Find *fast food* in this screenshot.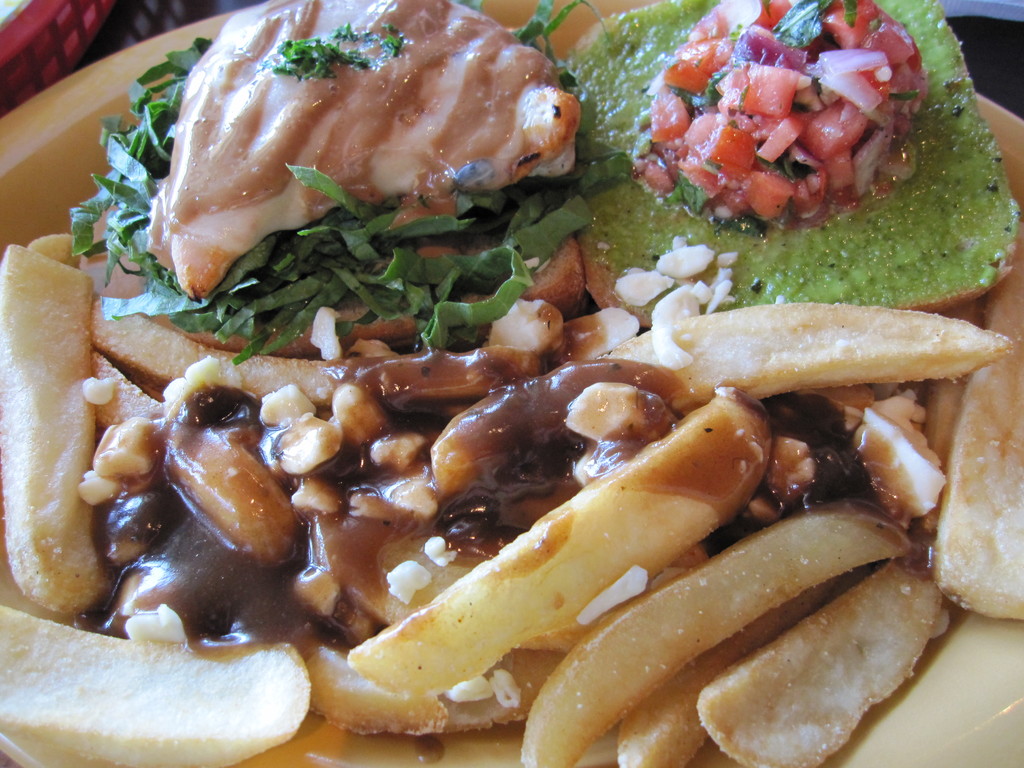
The bounding box for *fast food* is pyautogui.locateOnScreen(33, 0, 1023, 767).
